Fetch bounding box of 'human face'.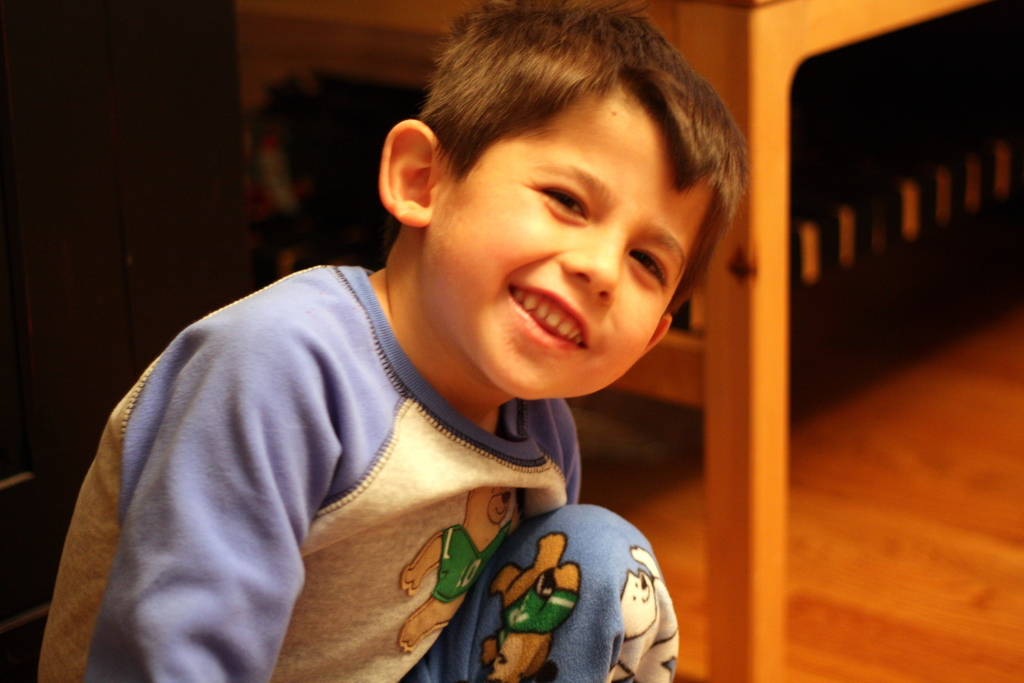
Bbox: <bbox>430, 110, 717, 407</bbox>.
